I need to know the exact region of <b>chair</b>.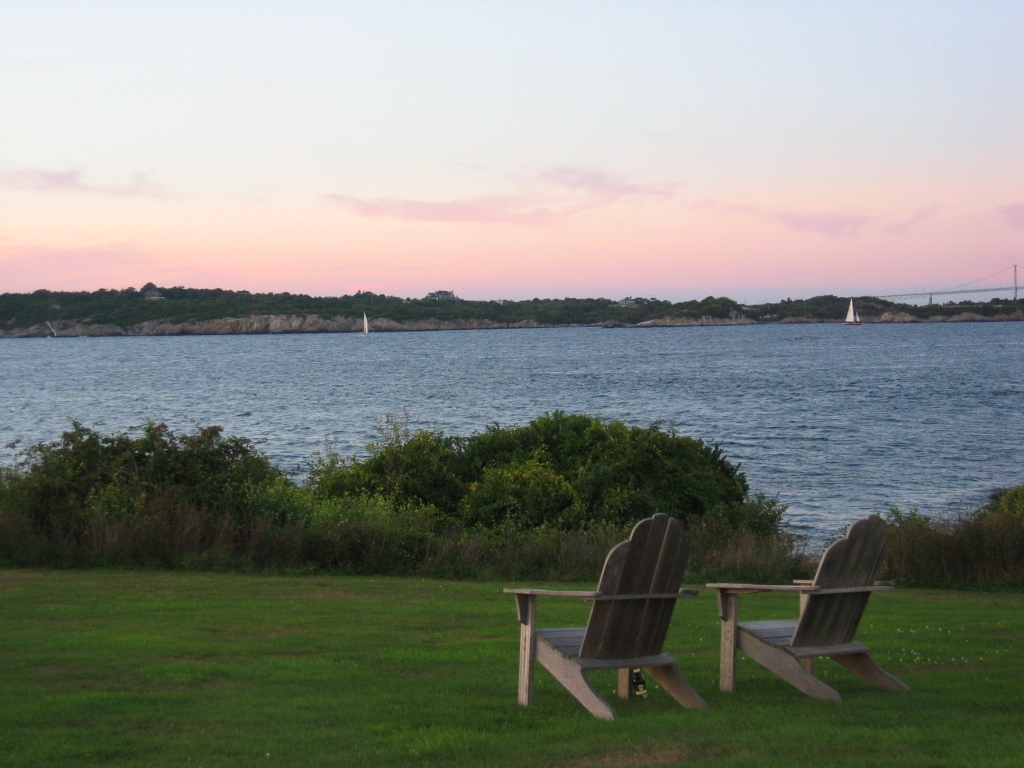
Region: (left=702, top=515, right=914, bottom=706).
